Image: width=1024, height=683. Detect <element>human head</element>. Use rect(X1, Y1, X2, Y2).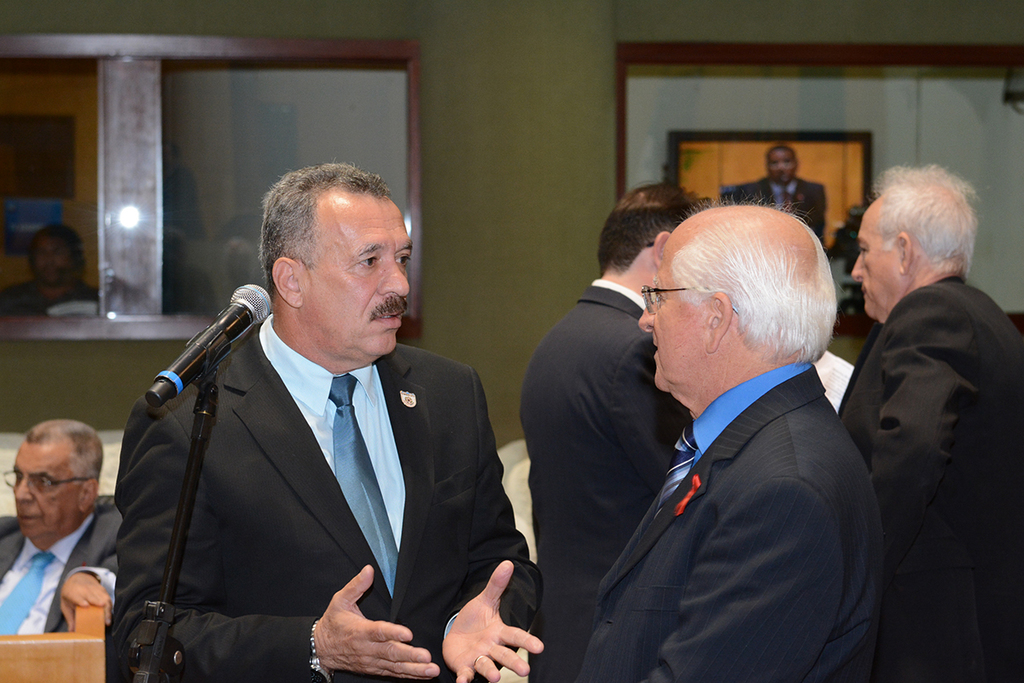
rect(599, 176, 707, 302).
